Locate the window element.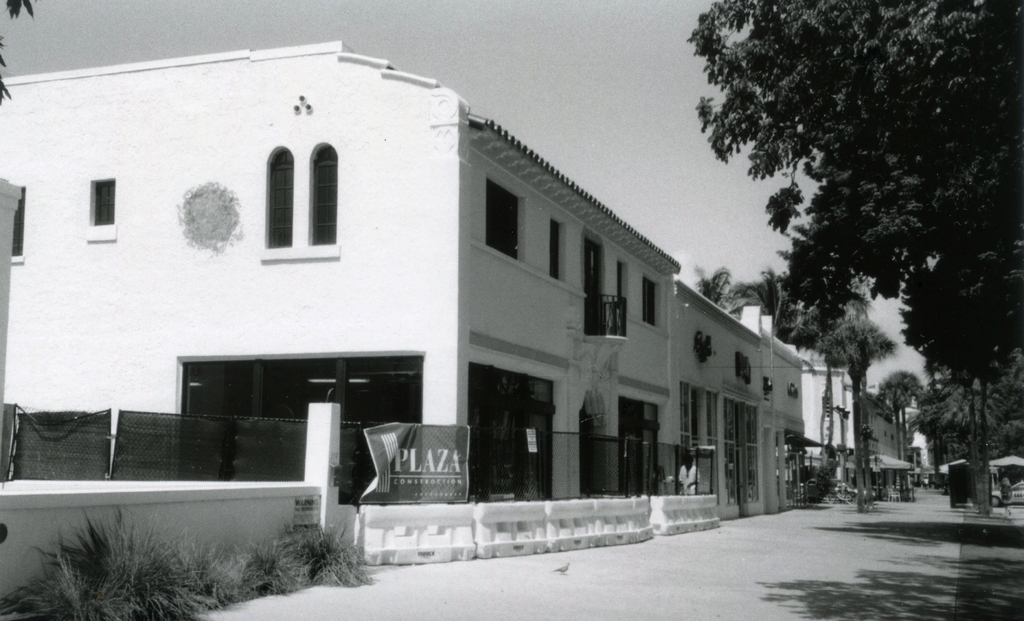
Element bbox: crop(643, 277, 656, 326).
